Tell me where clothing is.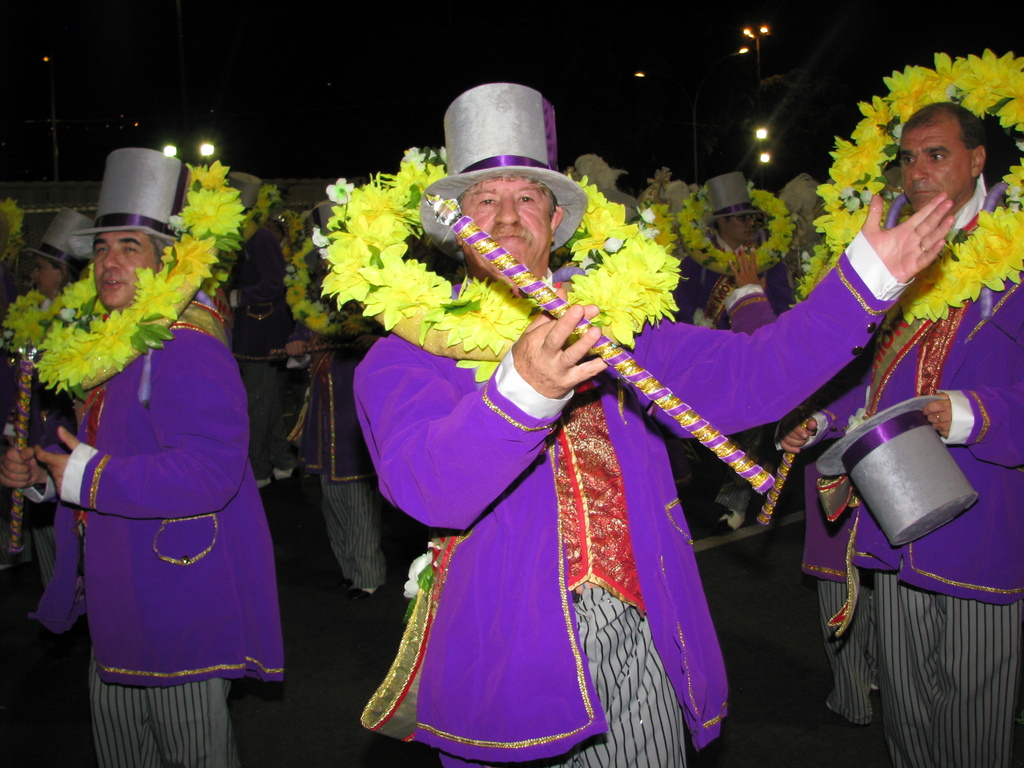
clothing is at locate(728, 281, 870, 723).
